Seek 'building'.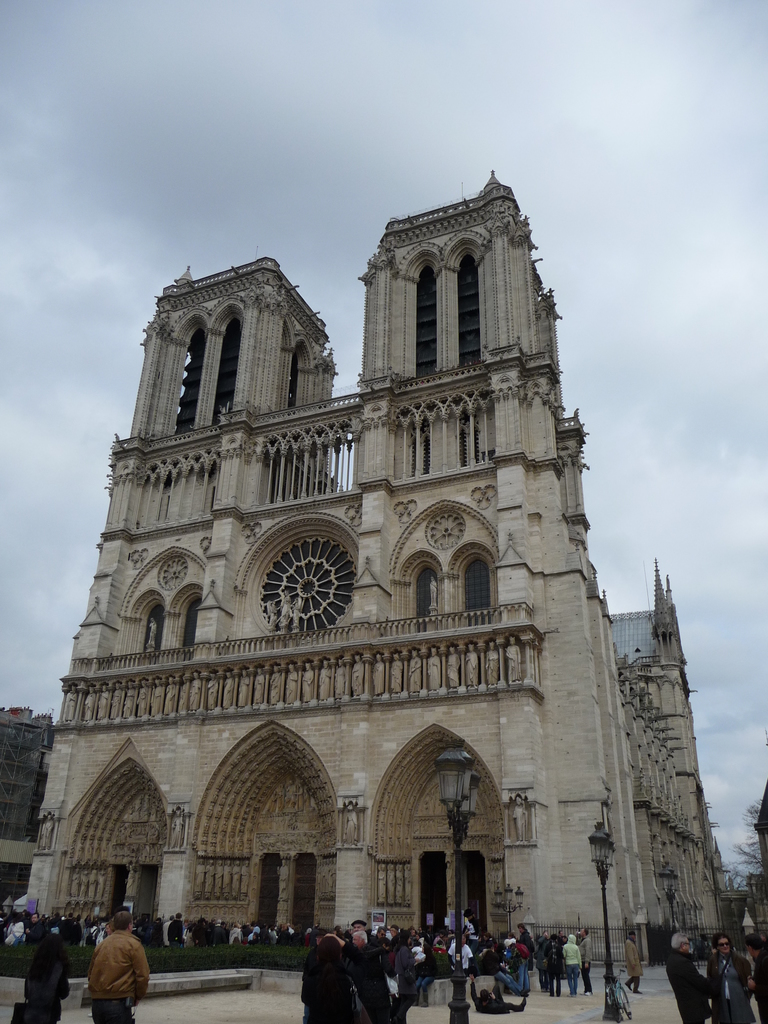
[19,166,726,972].
